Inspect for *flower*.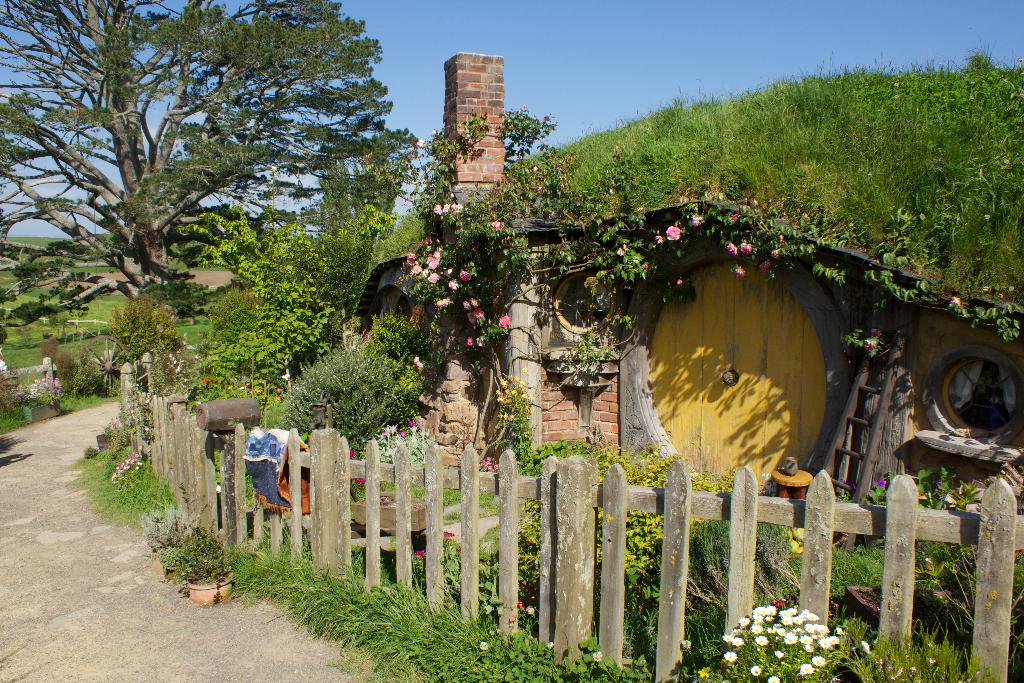
Inspection: (735,267,748,279).
